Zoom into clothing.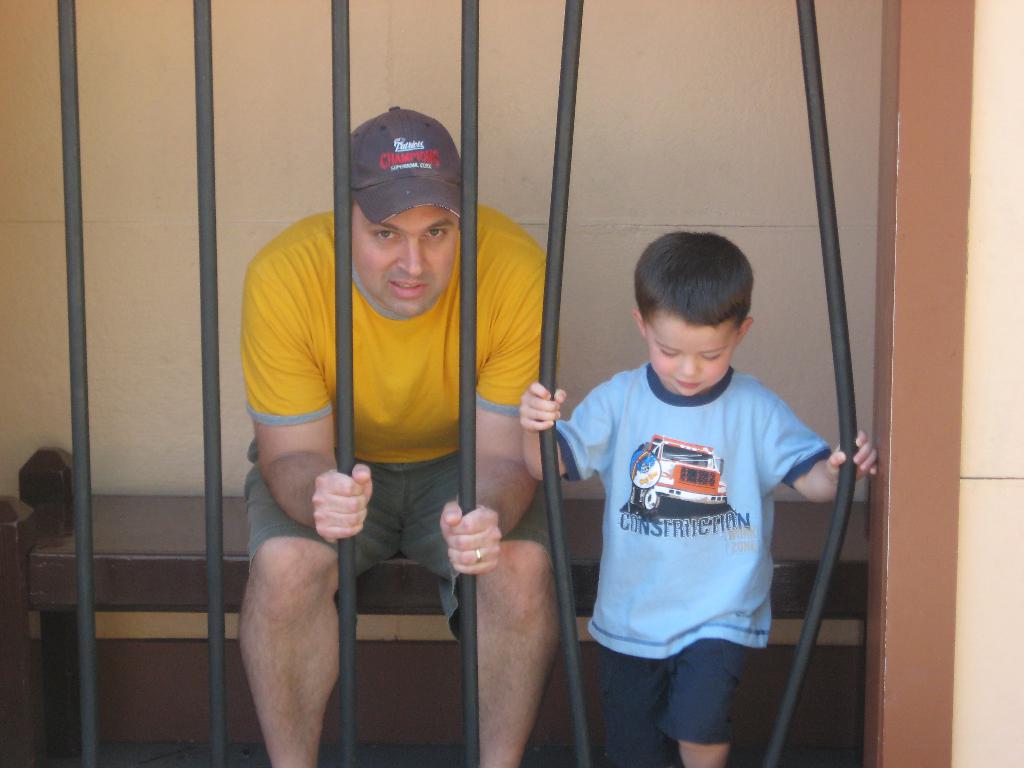
Zoom target: bbox(562, 317, 845, 723).
